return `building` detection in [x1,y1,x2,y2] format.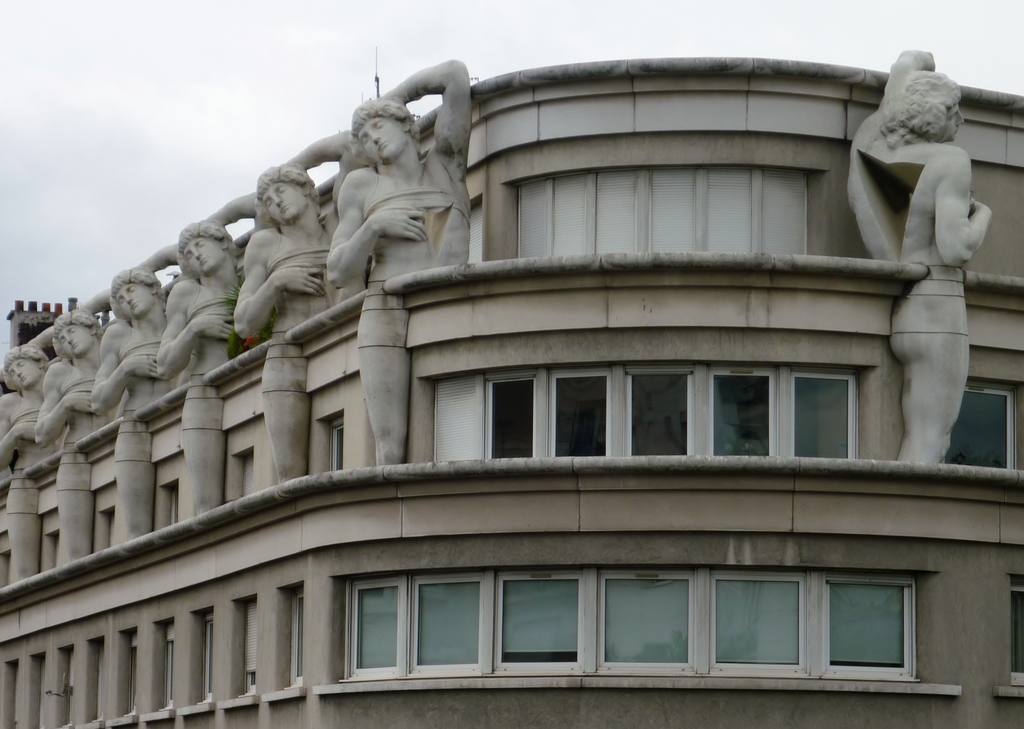
[0,47,1023,728].
